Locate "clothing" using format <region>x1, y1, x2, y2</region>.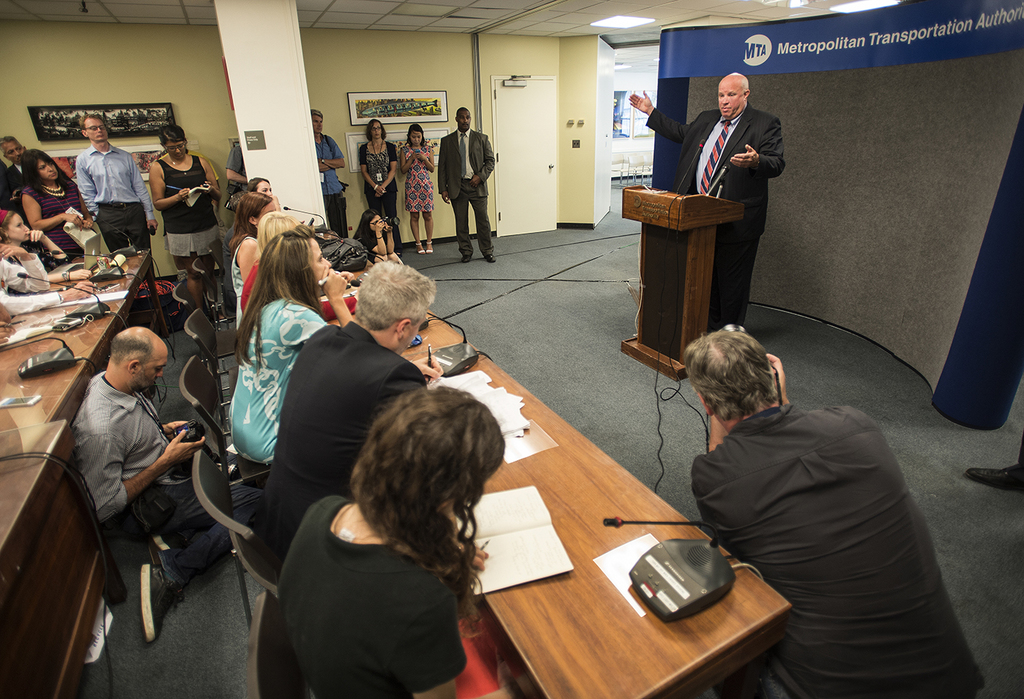
<region>162, 159, 217, 258</region>.
